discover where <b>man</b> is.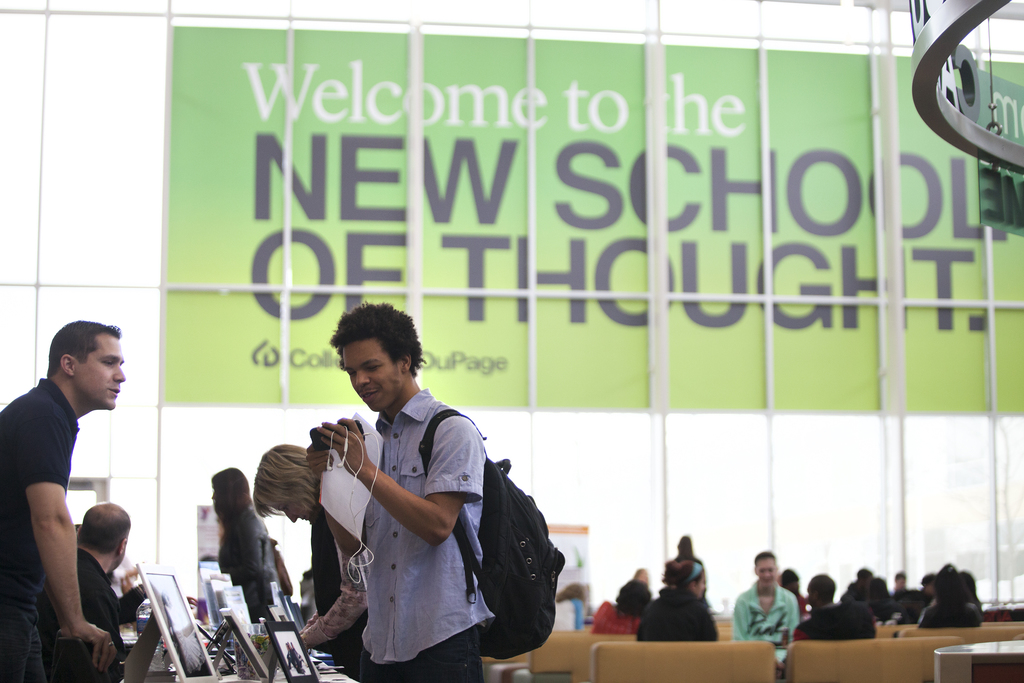
Discovered at detection(794, 571, 876, 641).
